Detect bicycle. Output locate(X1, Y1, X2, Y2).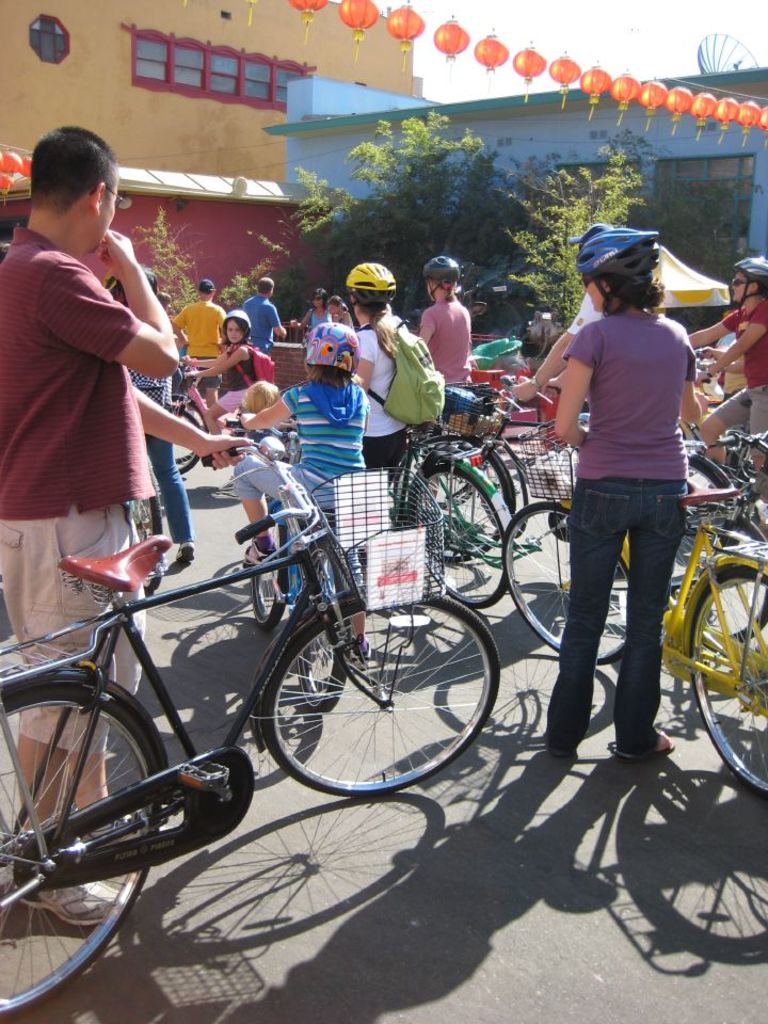
locate(501, 411, 767, 797).
